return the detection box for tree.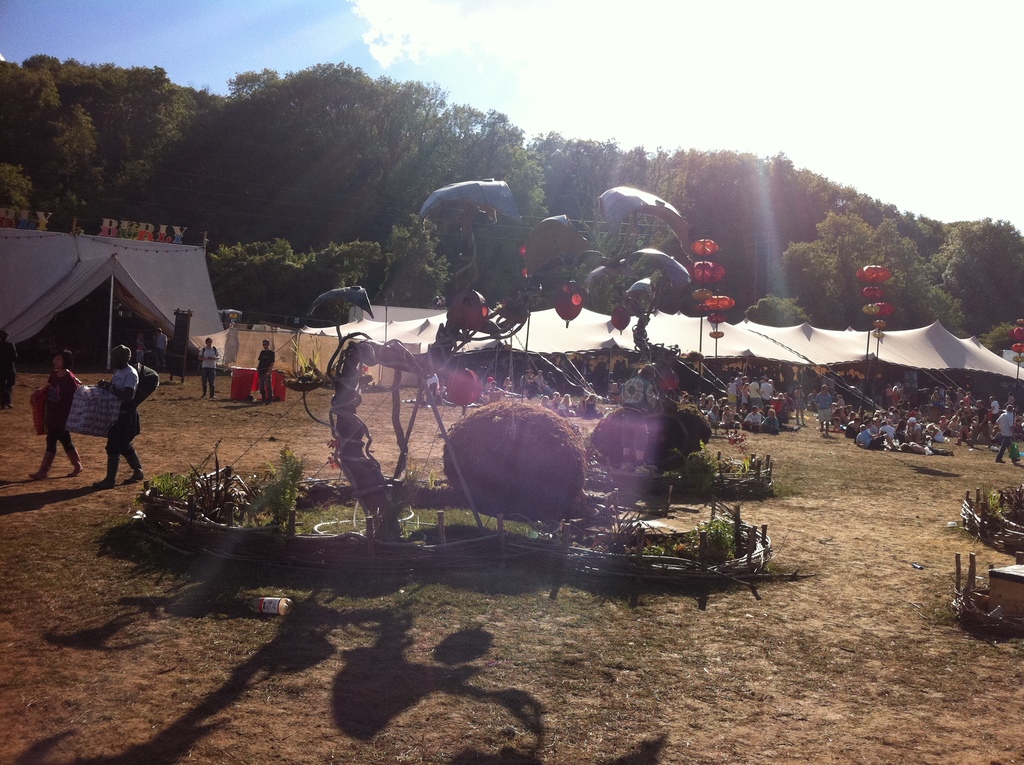
locate(18, 92, 943, 610).
